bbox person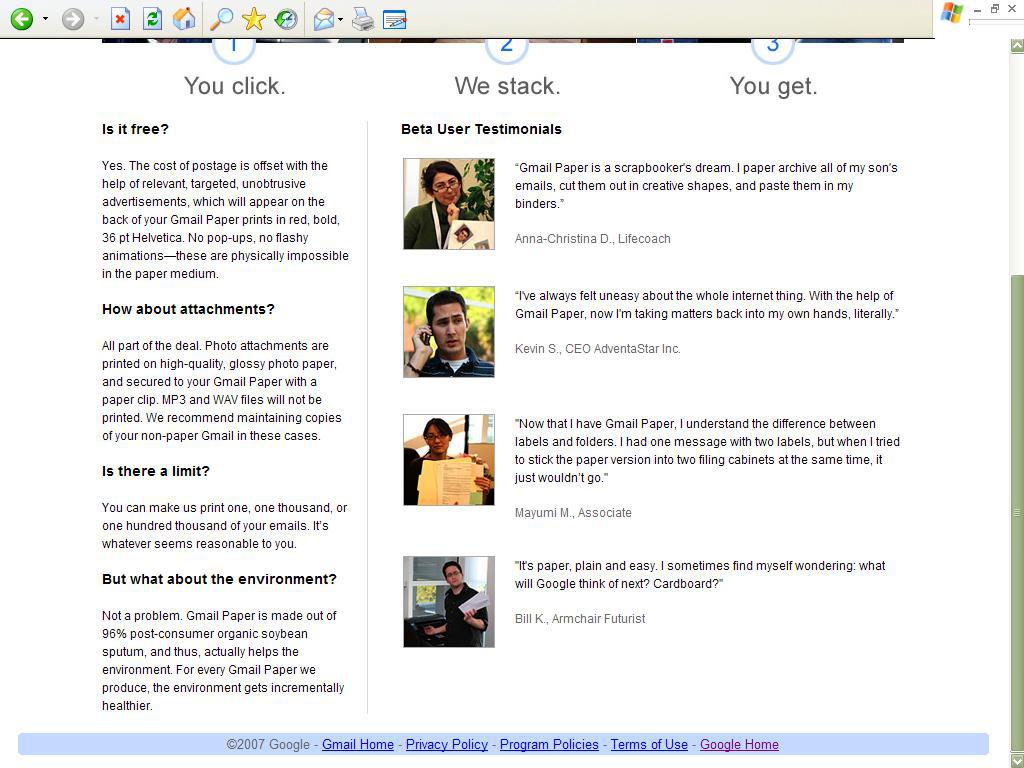
x1=424 y1=559 x2=491 y2=647
